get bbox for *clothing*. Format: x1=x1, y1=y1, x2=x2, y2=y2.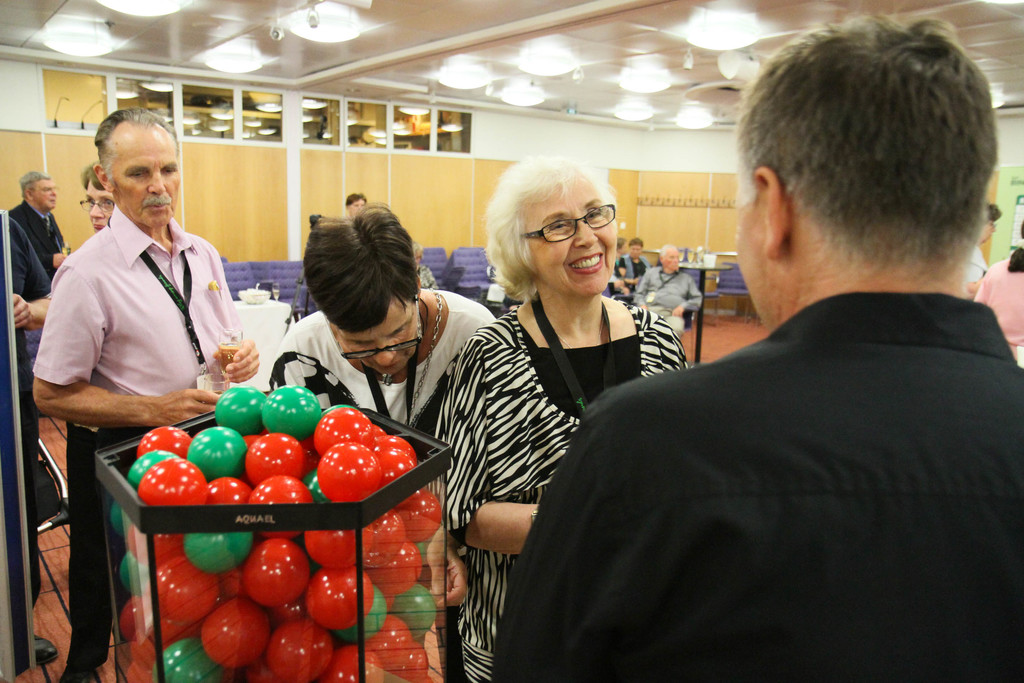
x1=32, y1=199, x2=244, y2=682.
